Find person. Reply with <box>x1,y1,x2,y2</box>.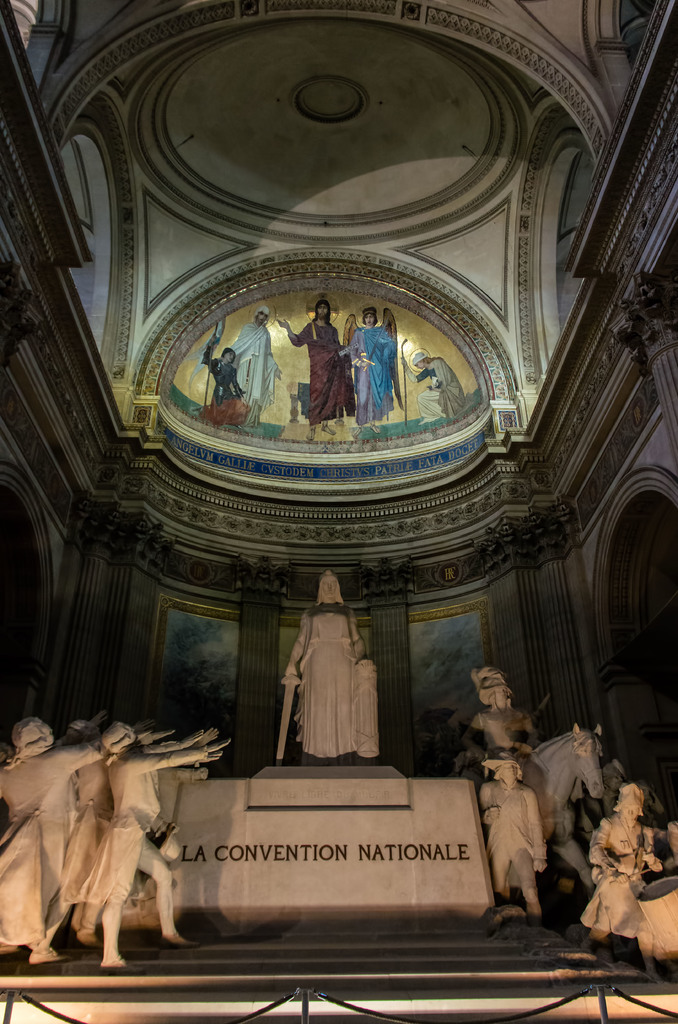
<box>595,780,654,949</box>.
